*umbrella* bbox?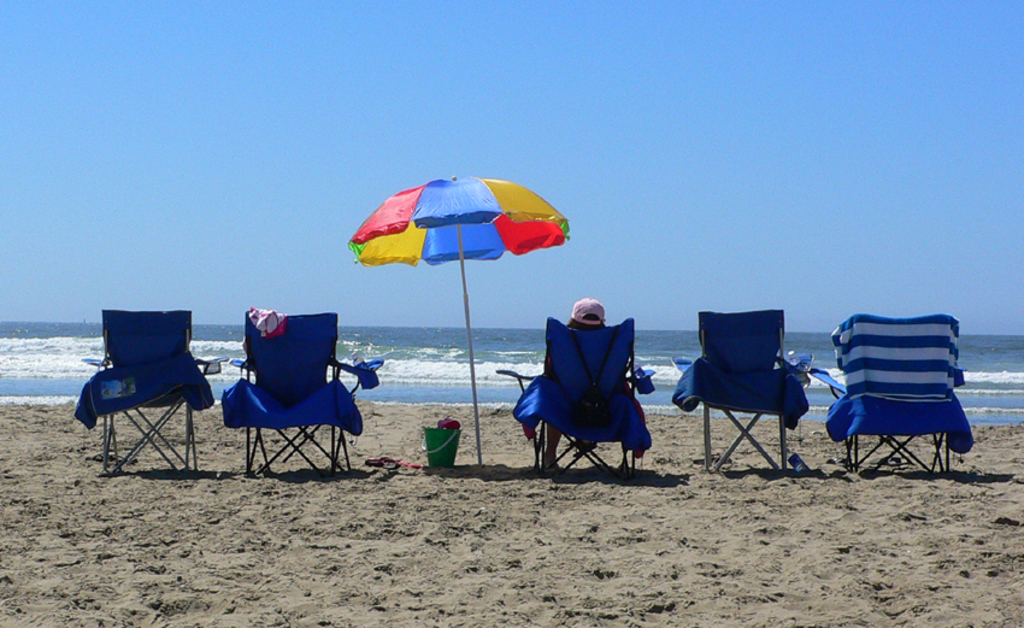
{"x1": 347, "y1": 176, "x2": 572, "y2": 465}
